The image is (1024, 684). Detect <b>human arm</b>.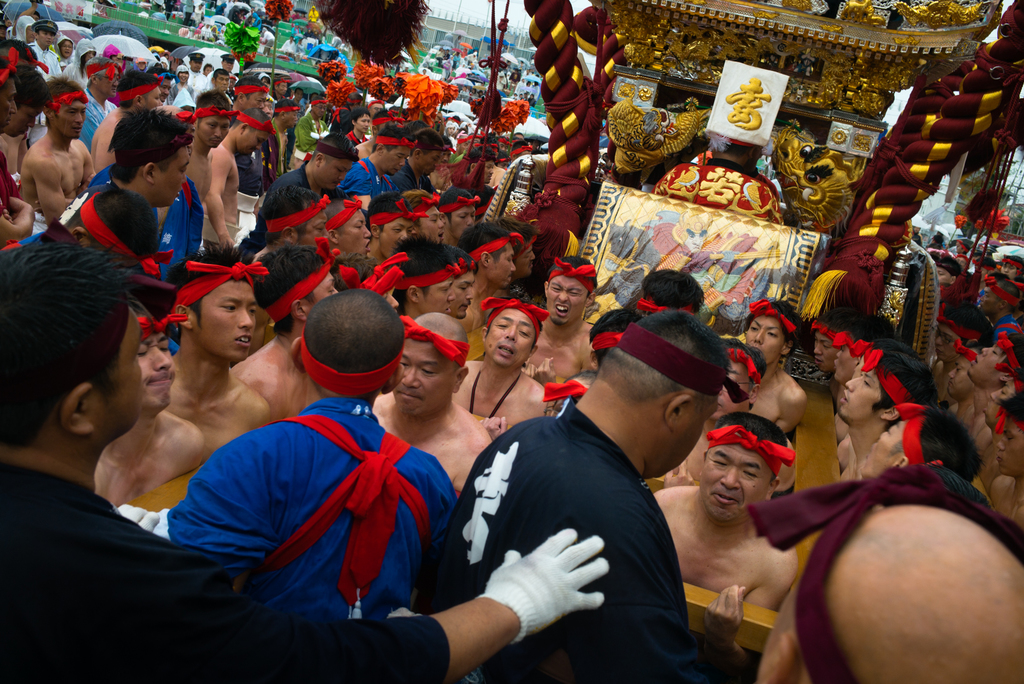
Detection: [703, 548, 798, 679].
